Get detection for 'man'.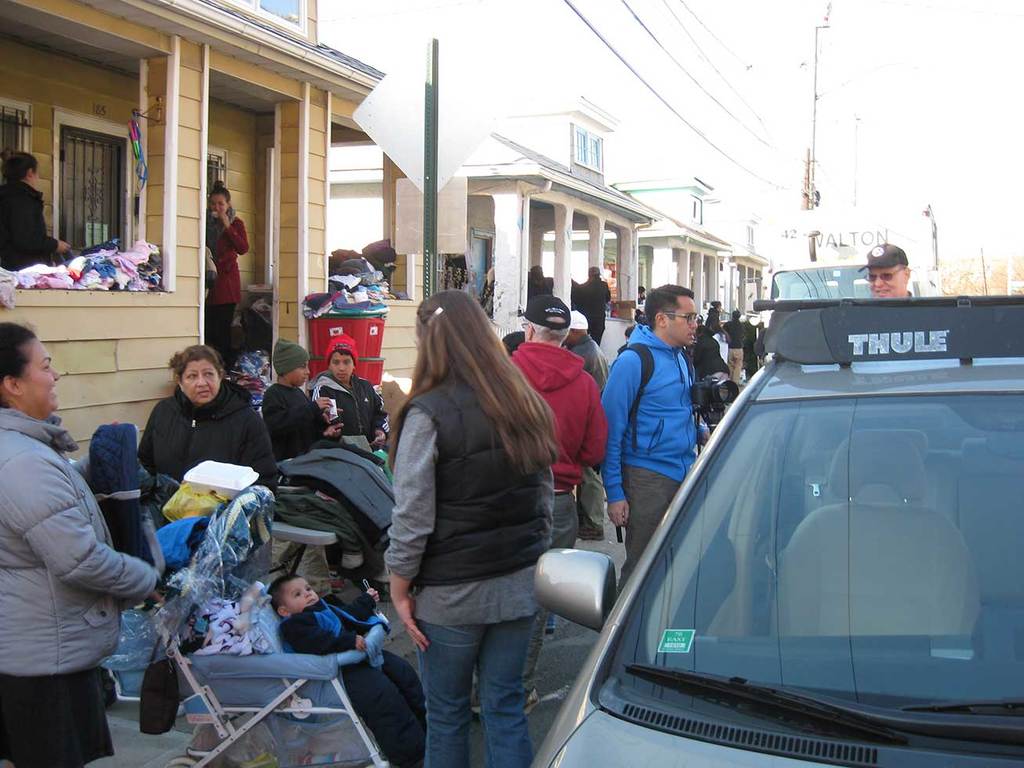
Detection: bbox(570, 311, 611, 544).
